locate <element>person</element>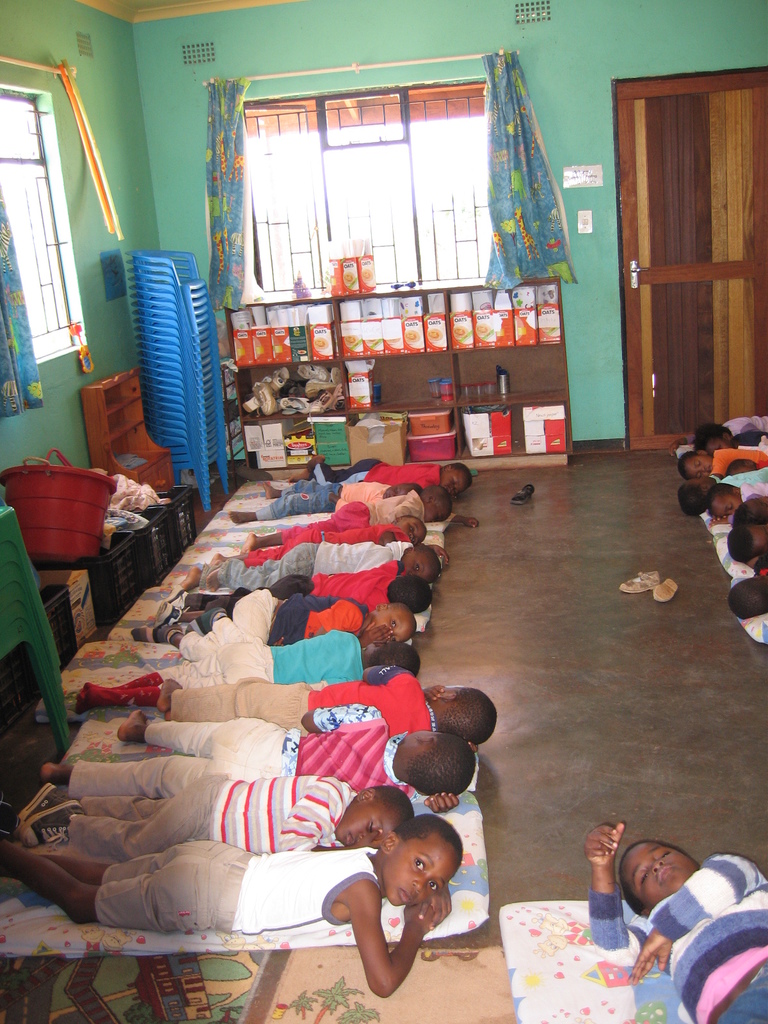
BBox(586, 826, 767, 1023)
